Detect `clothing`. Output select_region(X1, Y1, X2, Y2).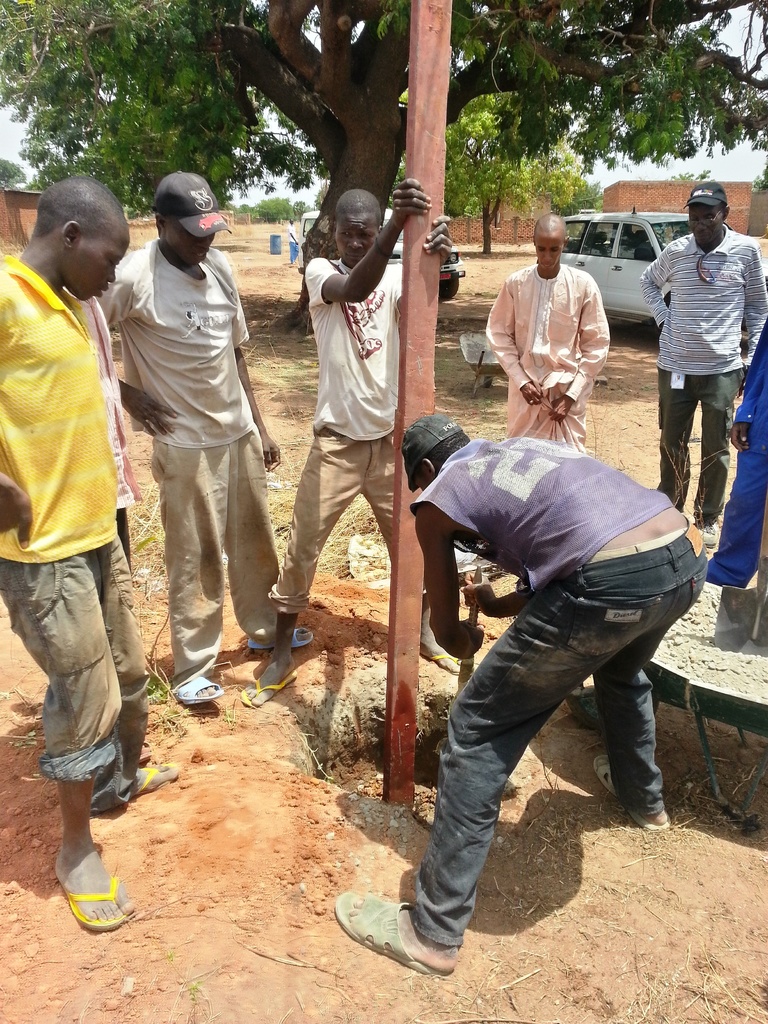
select_region(401, 406, 703, 952).
